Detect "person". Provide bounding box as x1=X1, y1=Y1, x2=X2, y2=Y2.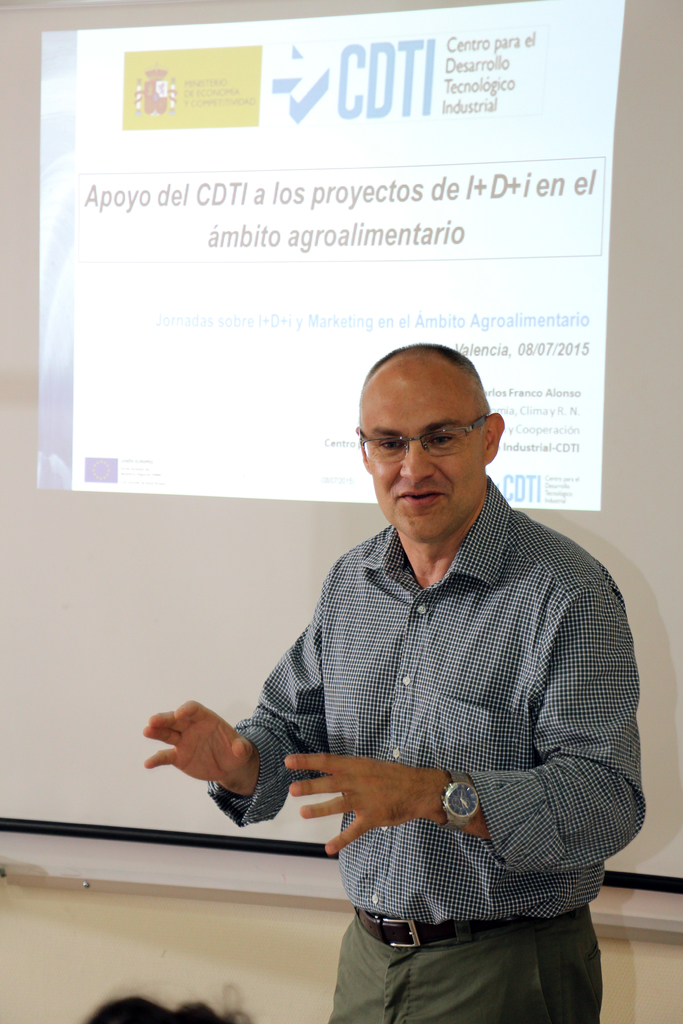
x1=76, y1=980, x2=253, y2=1023.
